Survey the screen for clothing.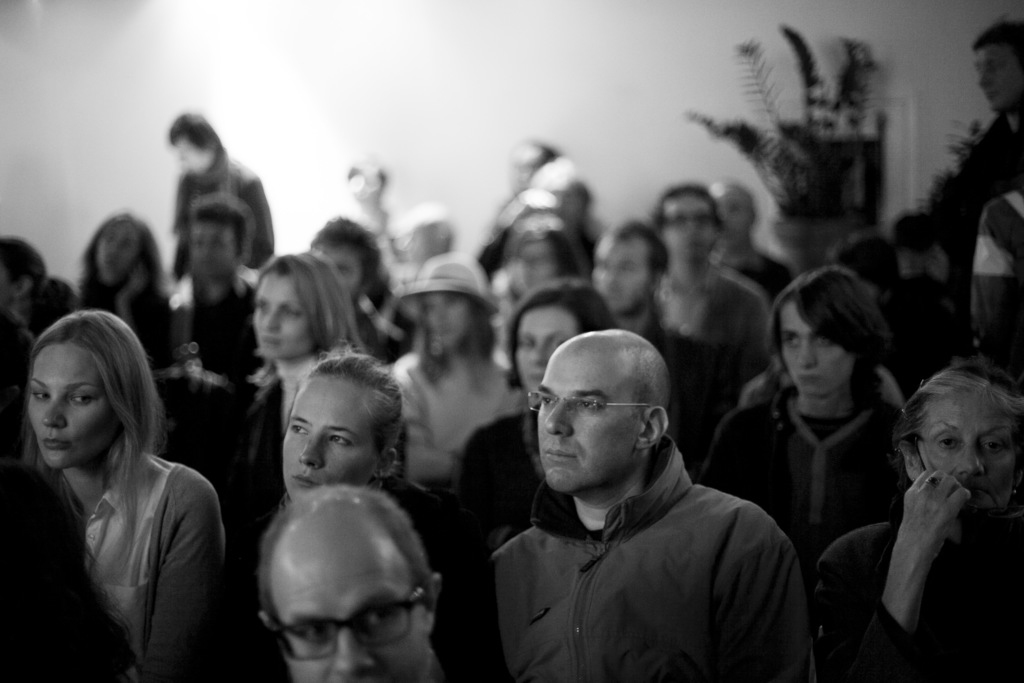
Survey found: 81, 445, 228, 680.
